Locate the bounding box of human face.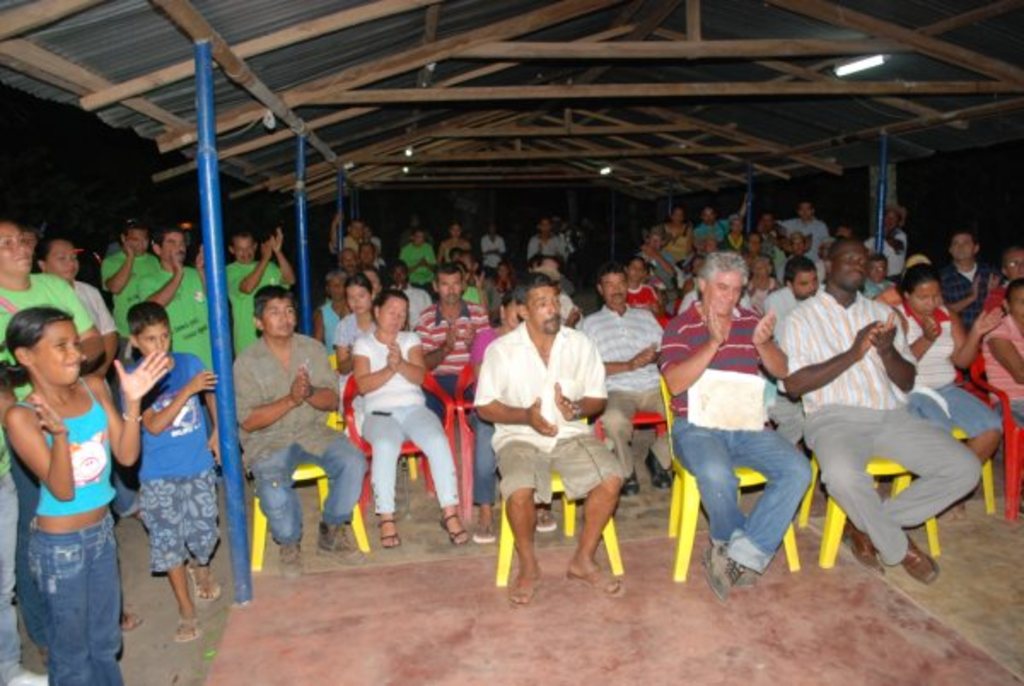
Bounding box: <region>142, 323, 171, 353</region>.
